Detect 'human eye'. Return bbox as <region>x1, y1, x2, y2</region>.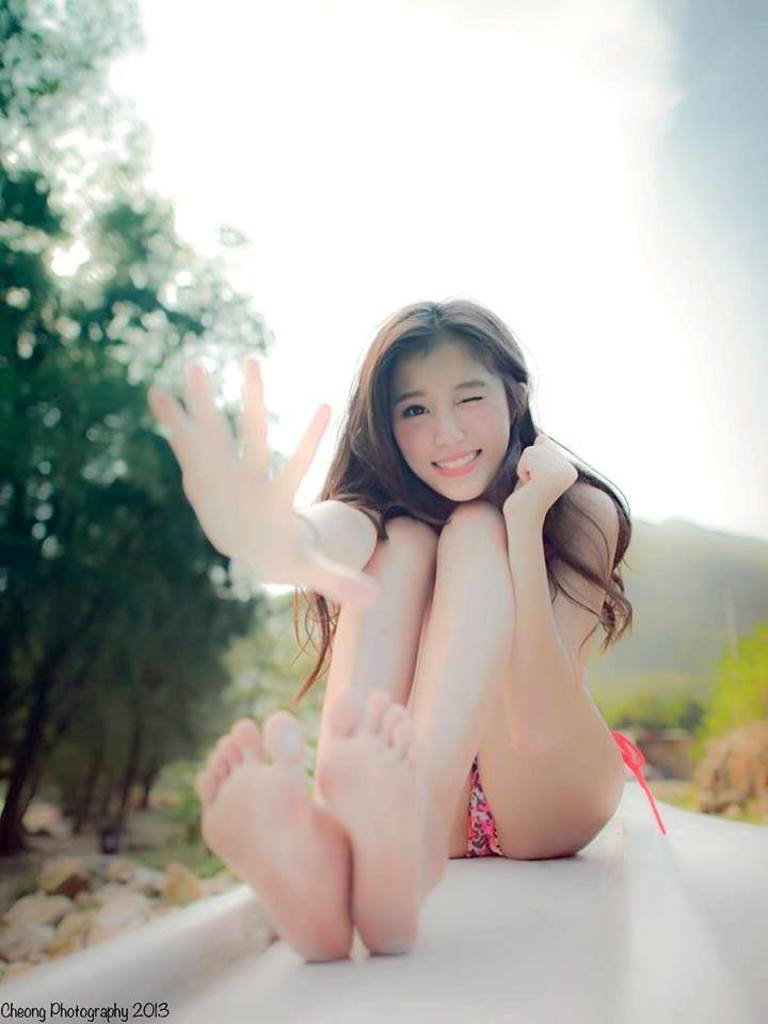
<region>397, 397, 433, 420</region>.
